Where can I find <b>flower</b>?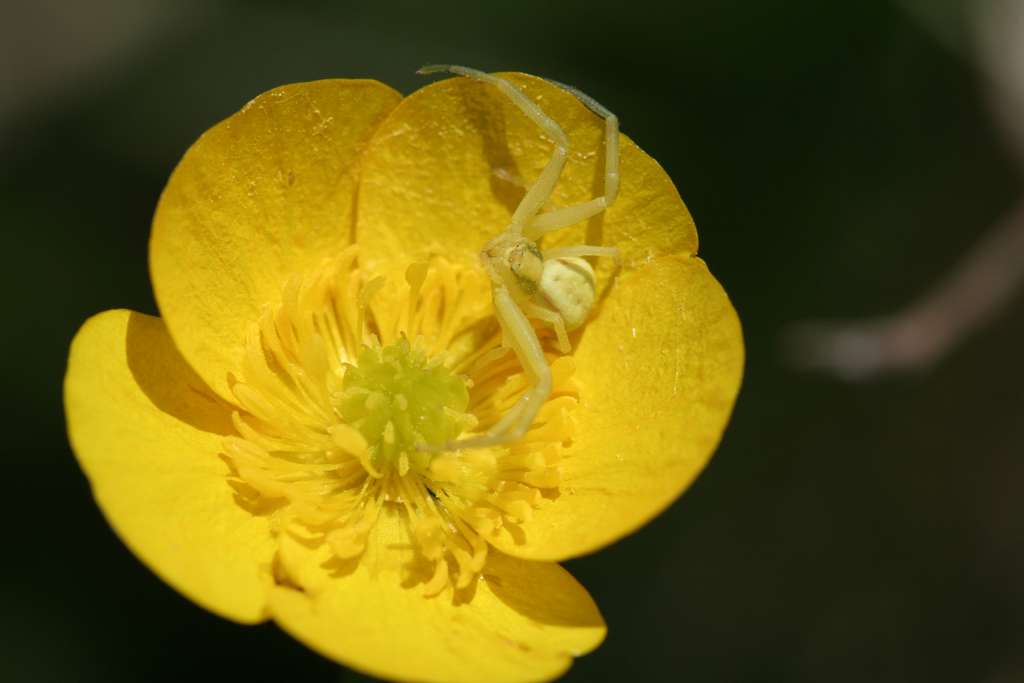
You can find it at Rect(77, 53, 756, 659).
